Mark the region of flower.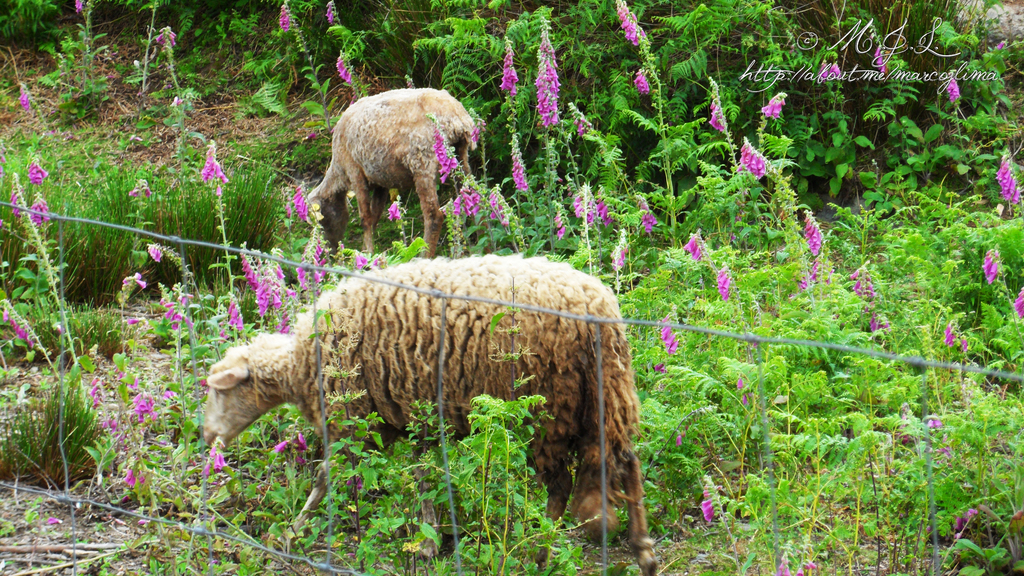
Region: (x1=696, y1=476, x2=723, y2=526).
